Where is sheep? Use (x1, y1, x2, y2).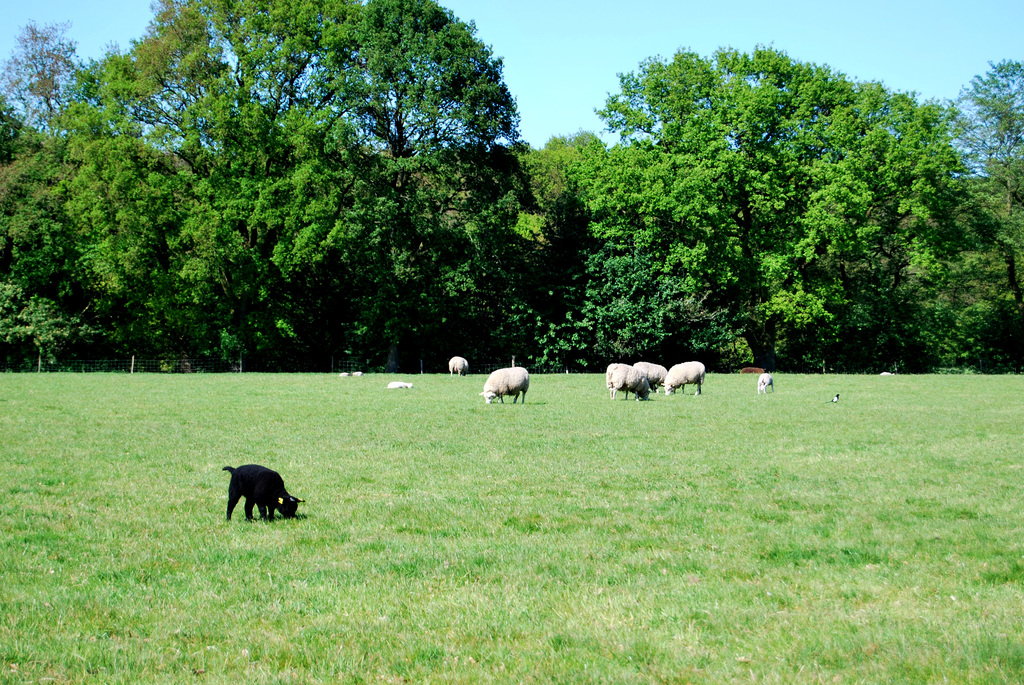
(639, 362, 669, 391).
